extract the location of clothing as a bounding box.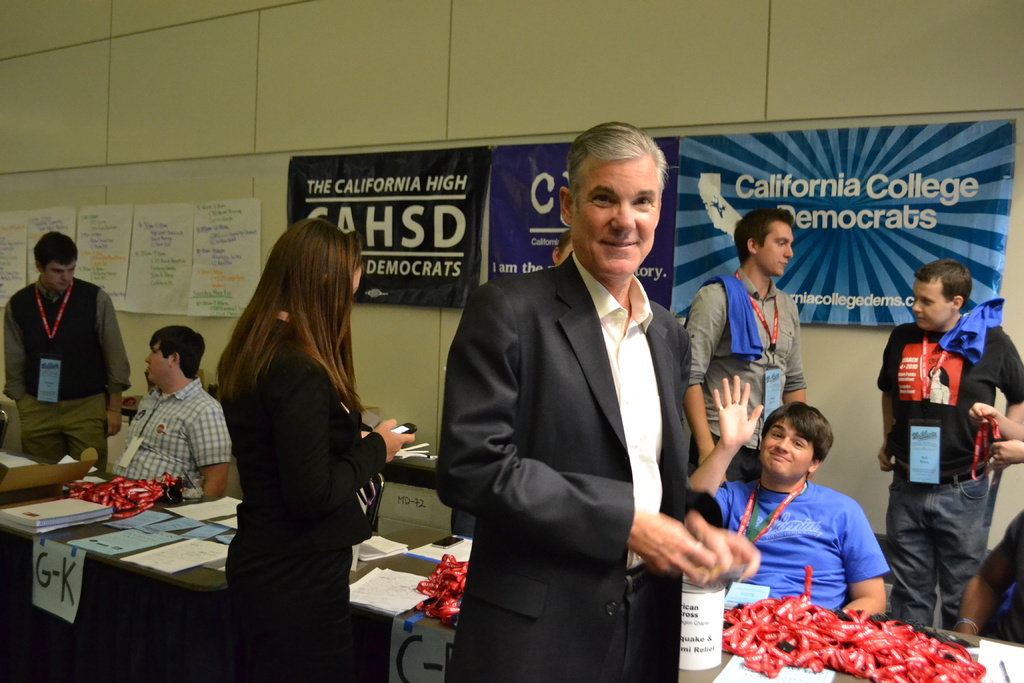
bbox=(95, 372, 232, 502).
